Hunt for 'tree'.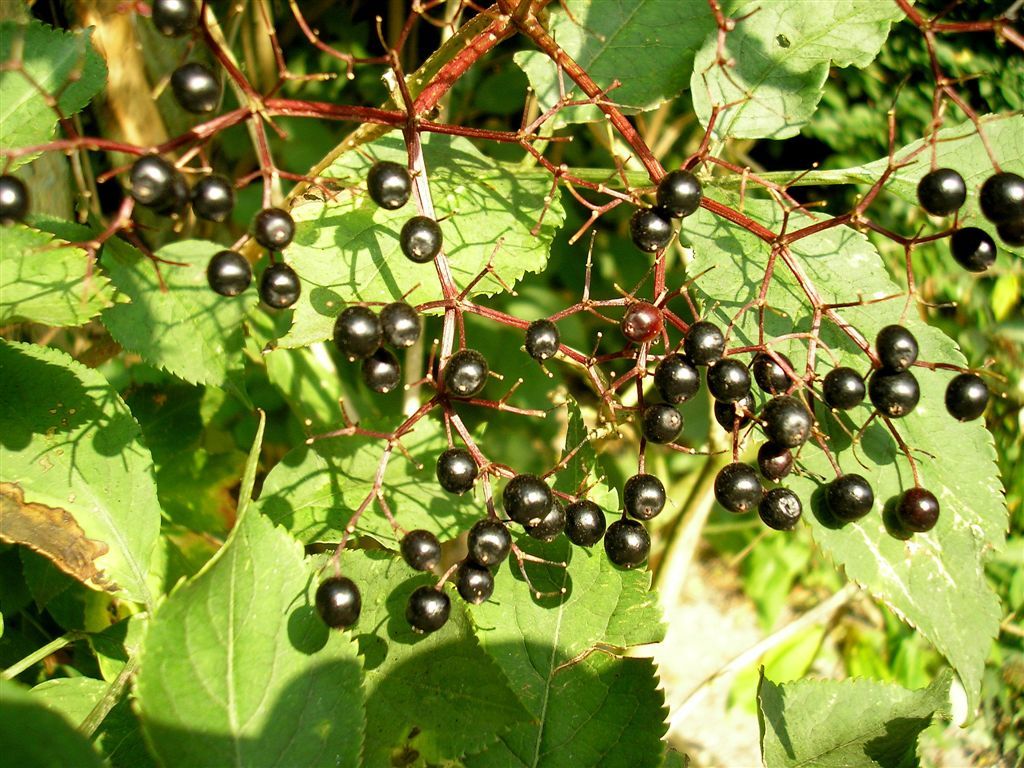
Hunted down at Rect(0, 0, 1023, 767).
